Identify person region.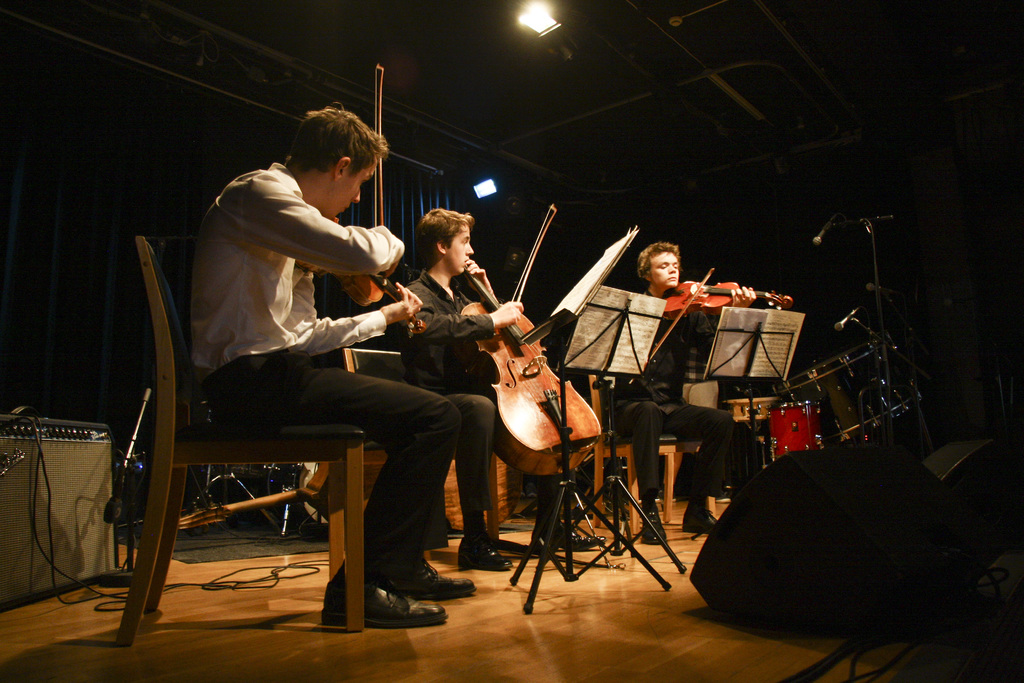
Region: x1=403 y1=202 x2=604 y2=573.
